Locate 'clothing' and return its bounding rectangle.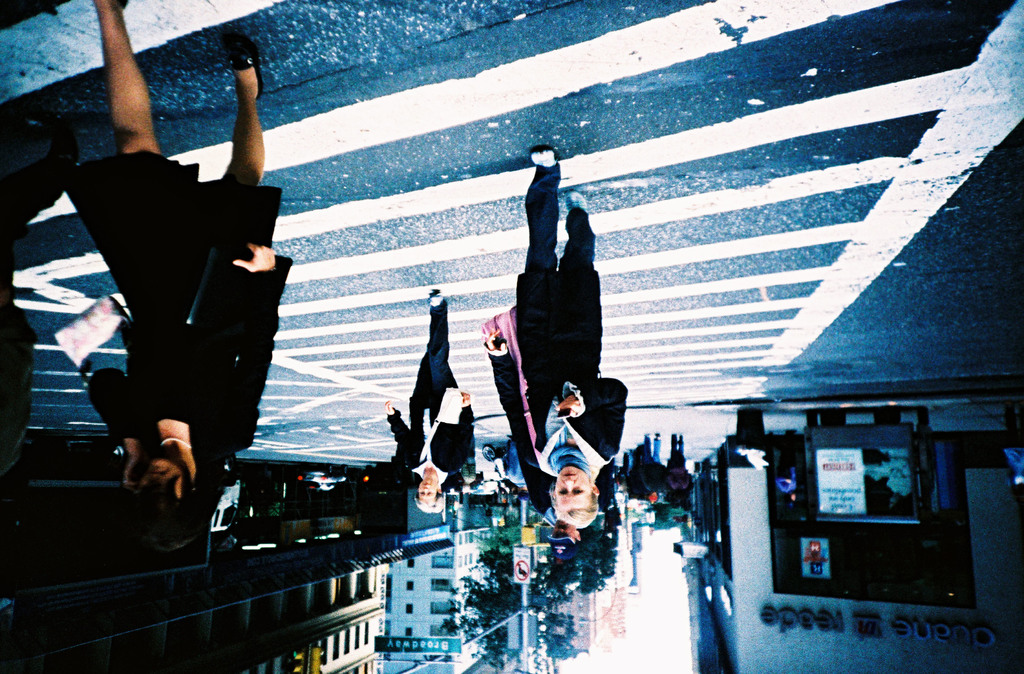
[87,144,290,482].
